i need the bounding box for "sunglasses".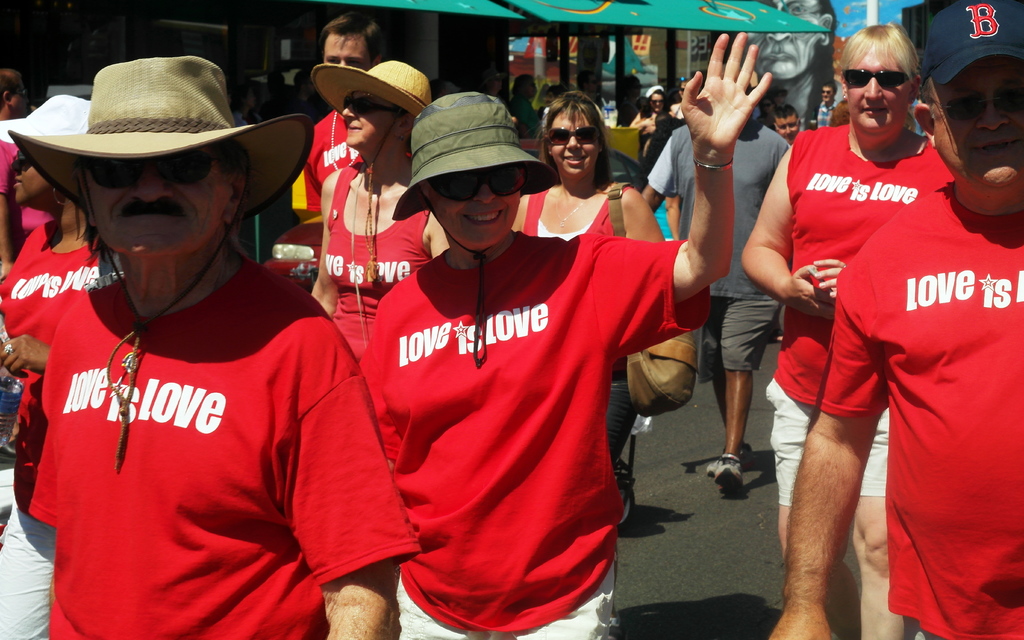
Here it is: detection(820, 89, 833, 94).
